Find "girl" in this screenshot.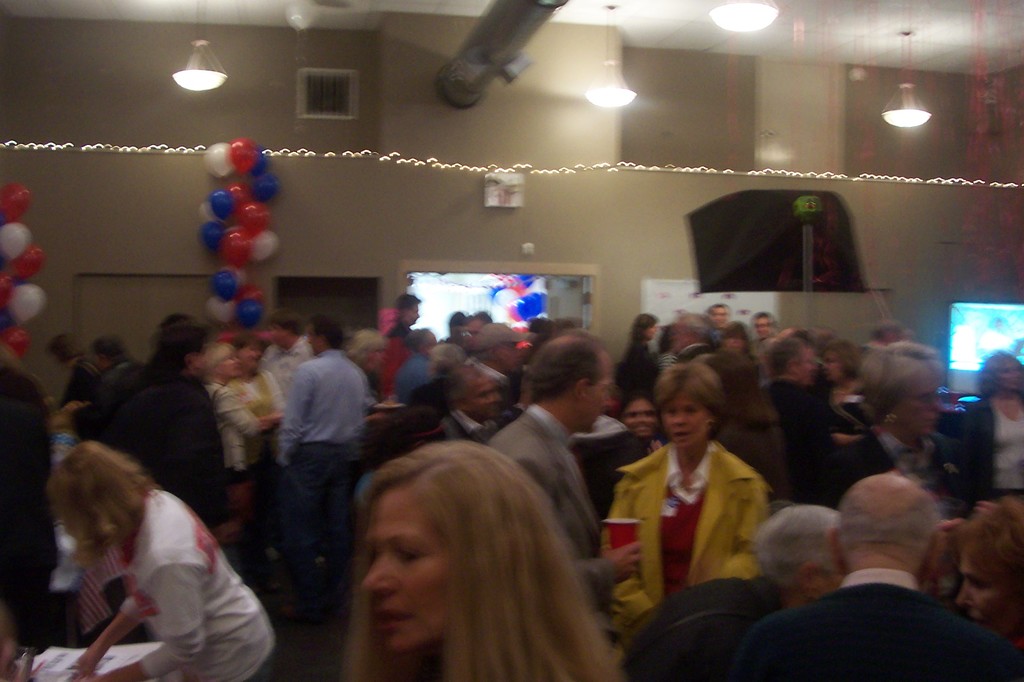
The bounding box for "girl" is bbox=(44, 446, 269, 681).
